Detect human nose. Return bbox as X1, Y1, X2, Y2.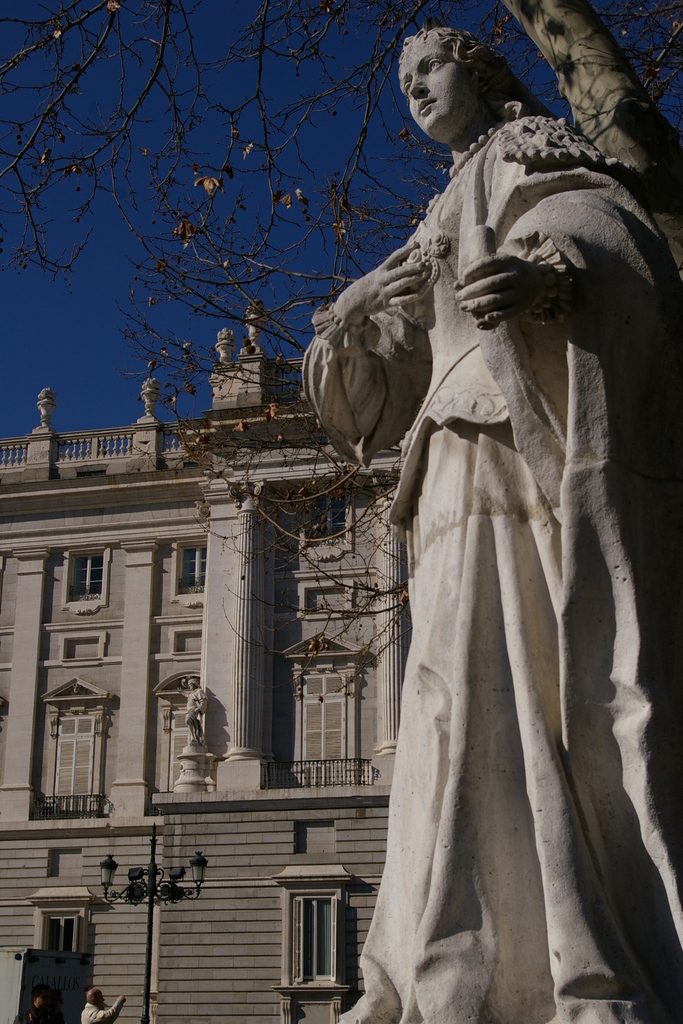
406, 70, 431, 99.
